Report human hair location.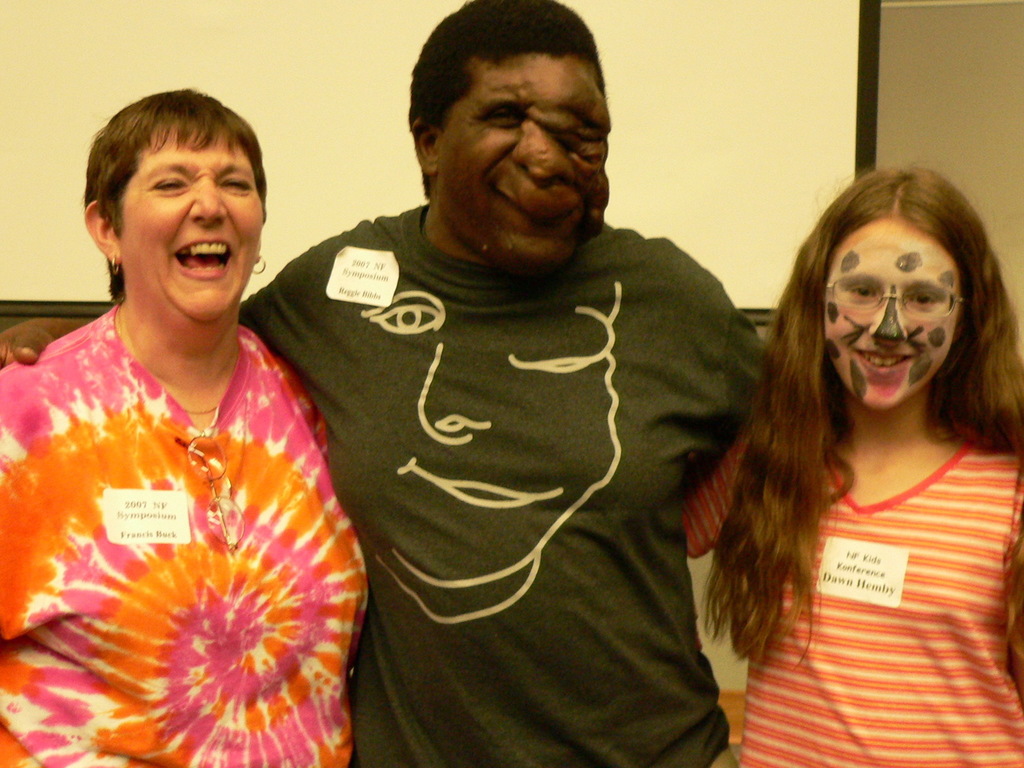
Report: <bbox>81, 86, 269, 305</bbox>.
